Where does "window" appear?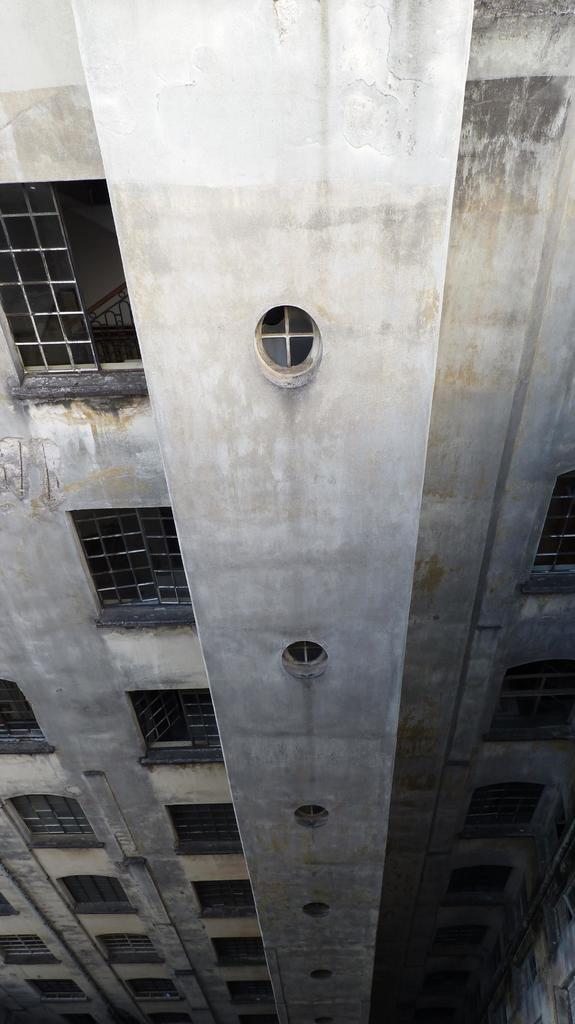
Appears at crop(132, 980, 178, 1005).
